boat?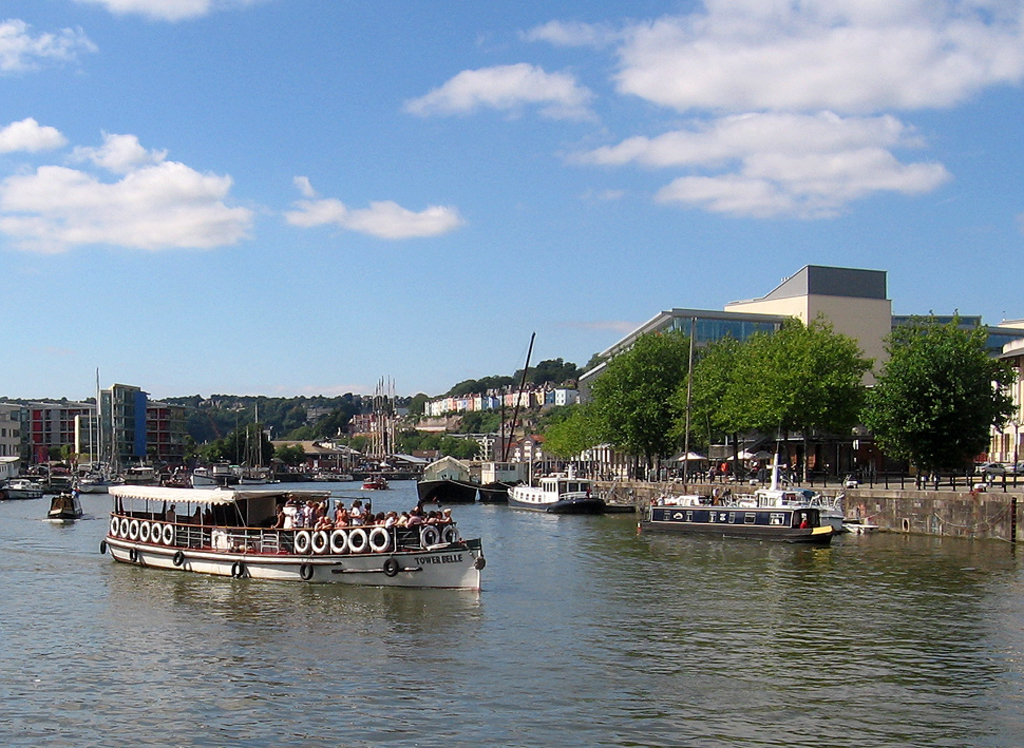
(478, 481, 512, 503)
